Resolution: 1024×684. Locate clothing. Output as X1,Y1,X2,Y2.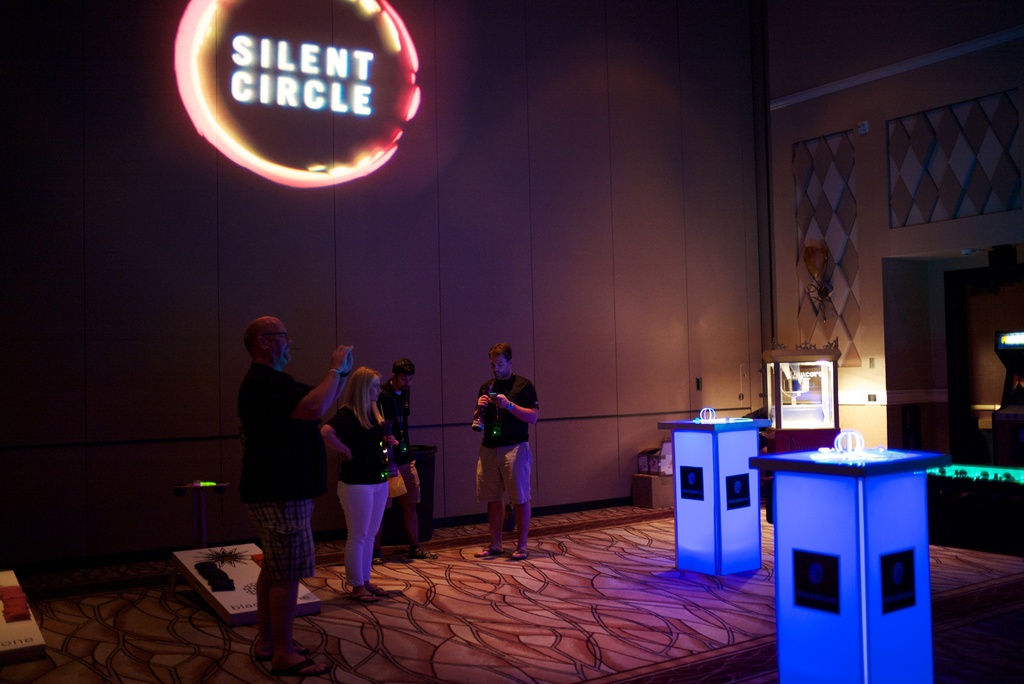
378,386,428,492.
